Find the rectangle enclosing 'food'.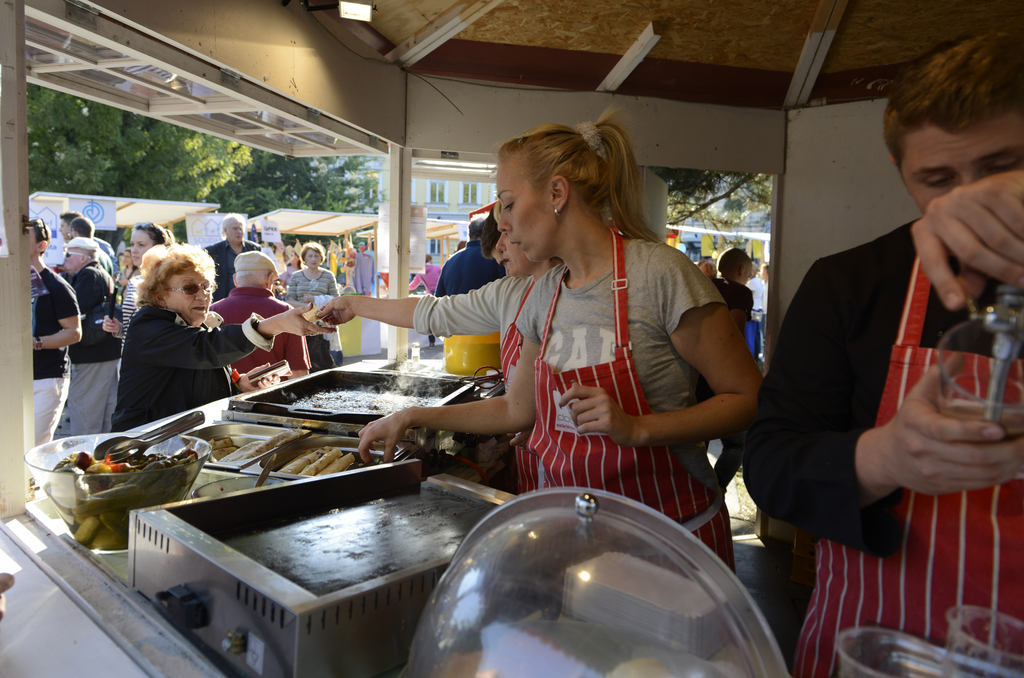
bbox=(300, 446, 342, 474).
